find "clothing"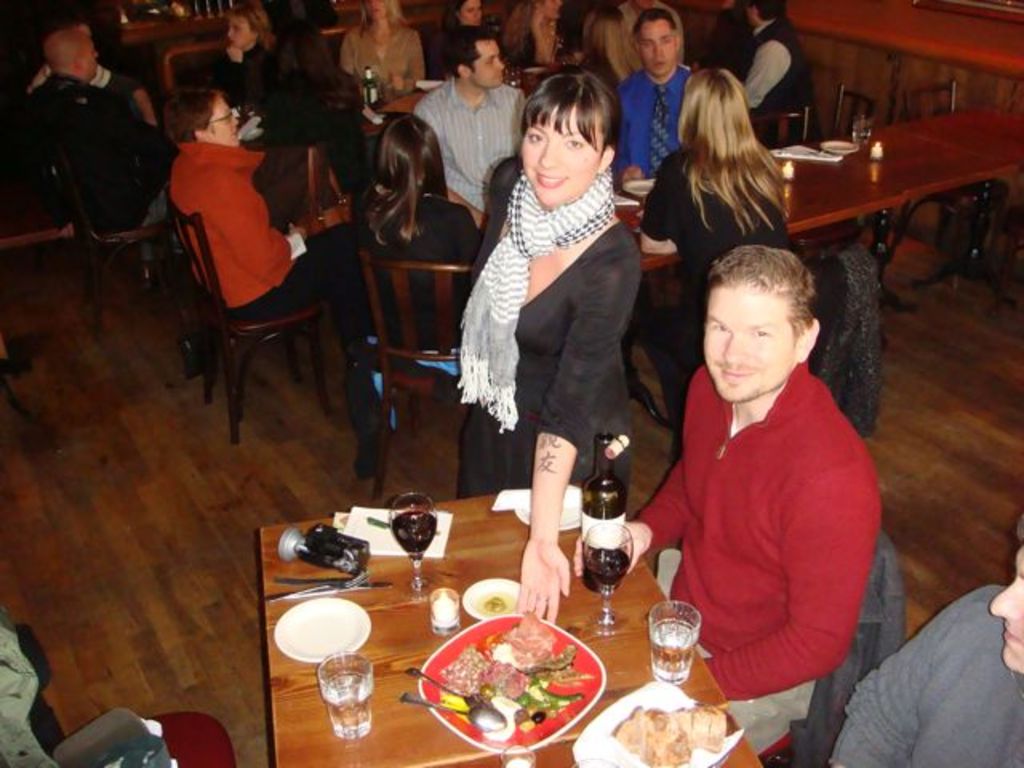
<box>734,14,814,131</box>
